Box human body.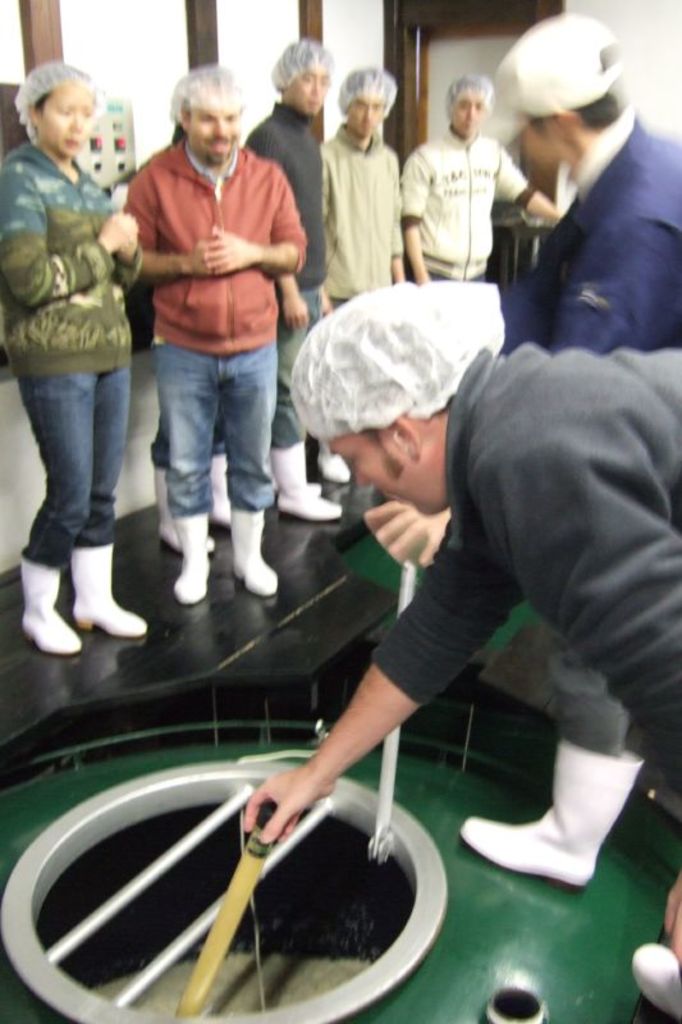
crop(106, 63, 307, 618).
